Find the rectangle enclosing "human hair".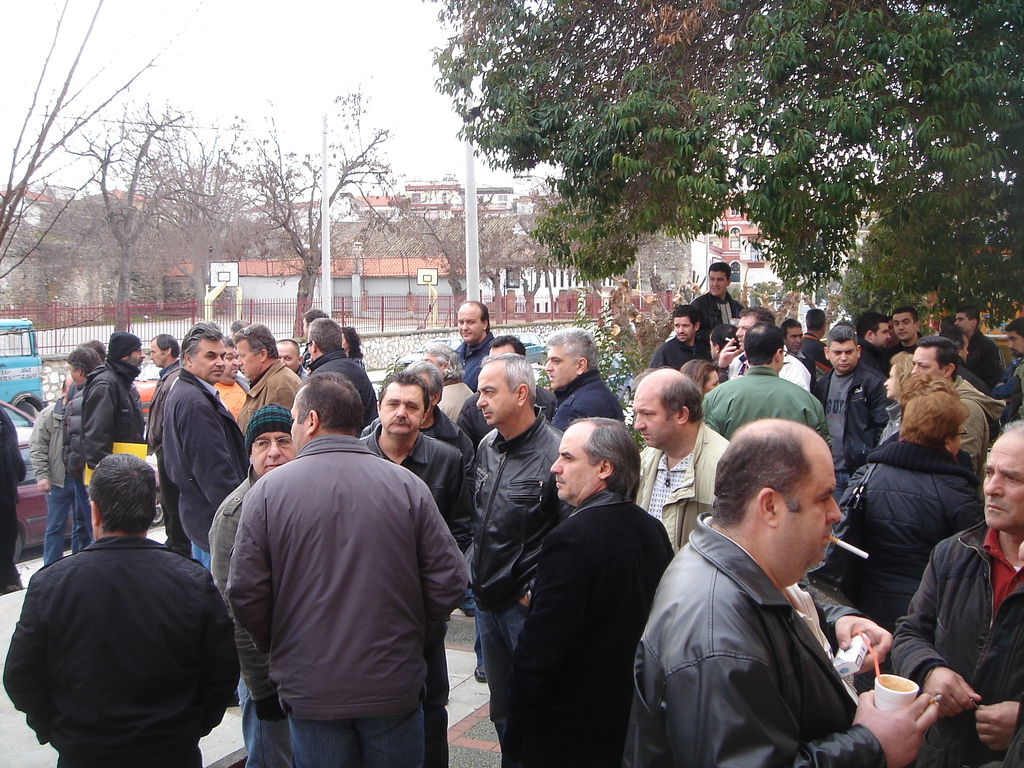
x1=399, y1=360, x2=444, y2=394.
